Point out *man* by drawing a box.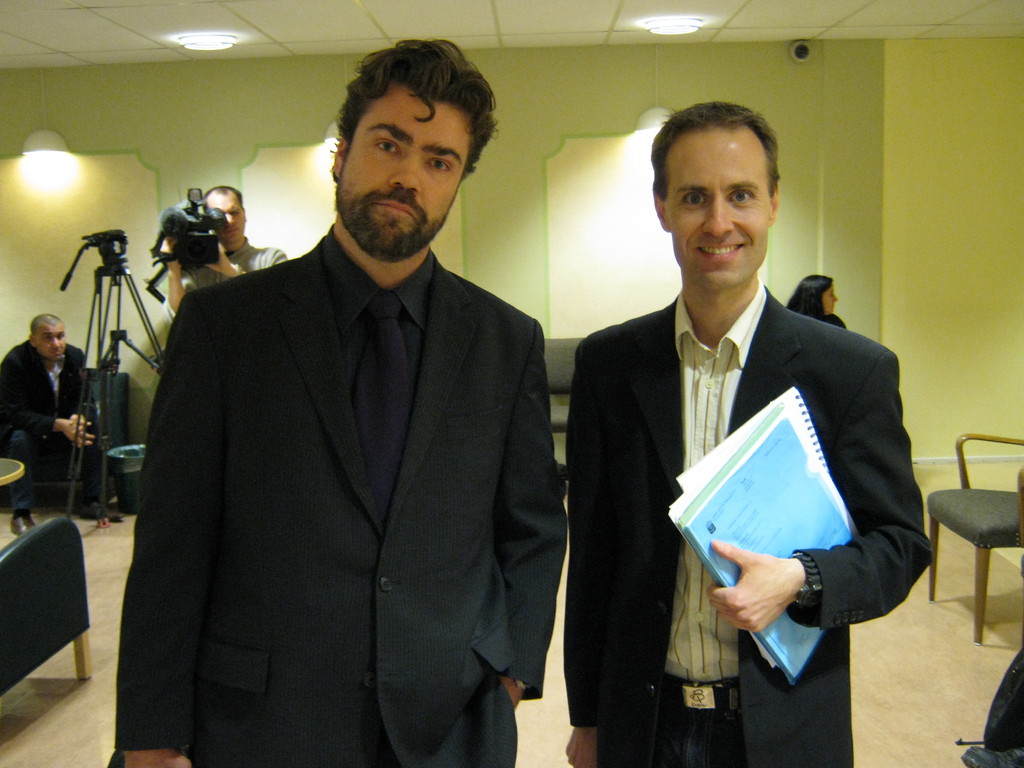
<bbox>159, 185, 288, 315</bbox>.
